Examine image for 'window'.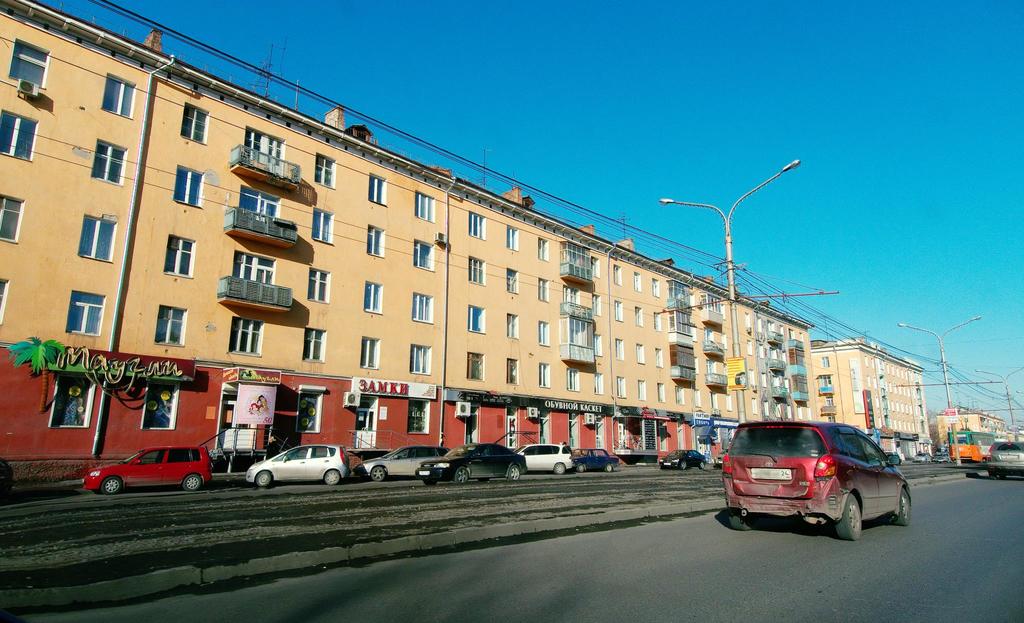
Examination result: rect(593, 295, 598, 314).
